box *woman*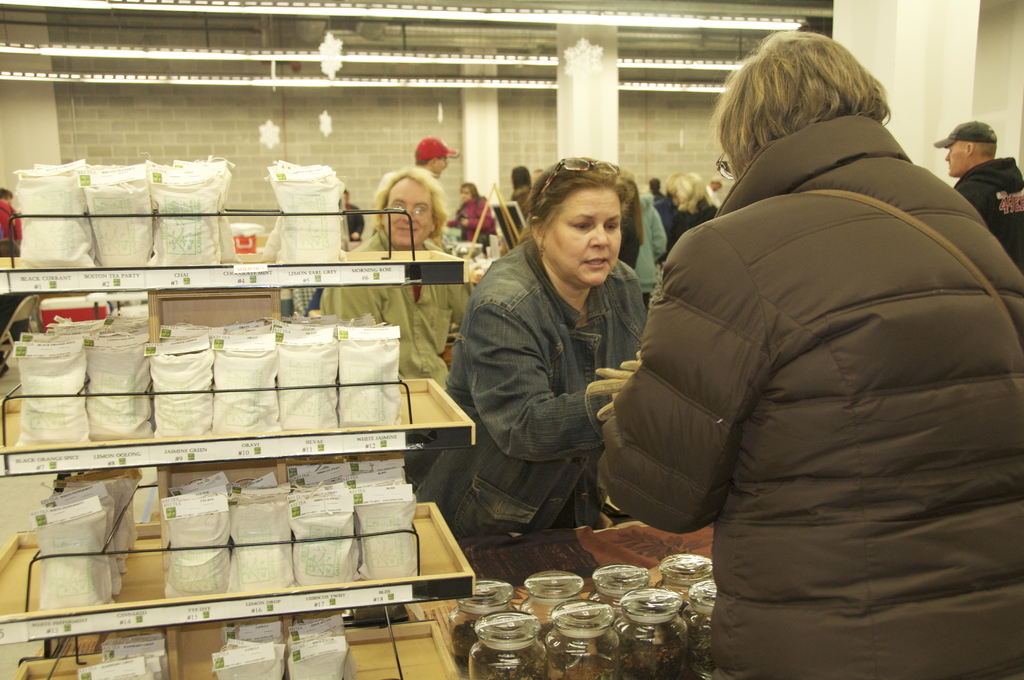
<box>665,169,721,250</box>
